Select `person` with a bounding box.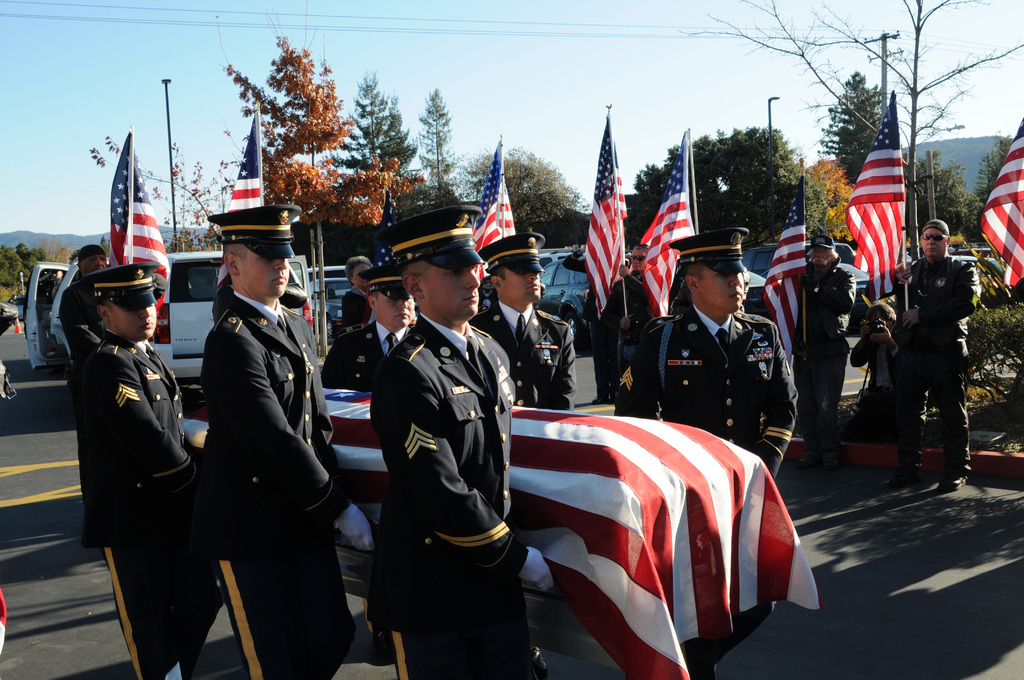
[59,243,116,396].
